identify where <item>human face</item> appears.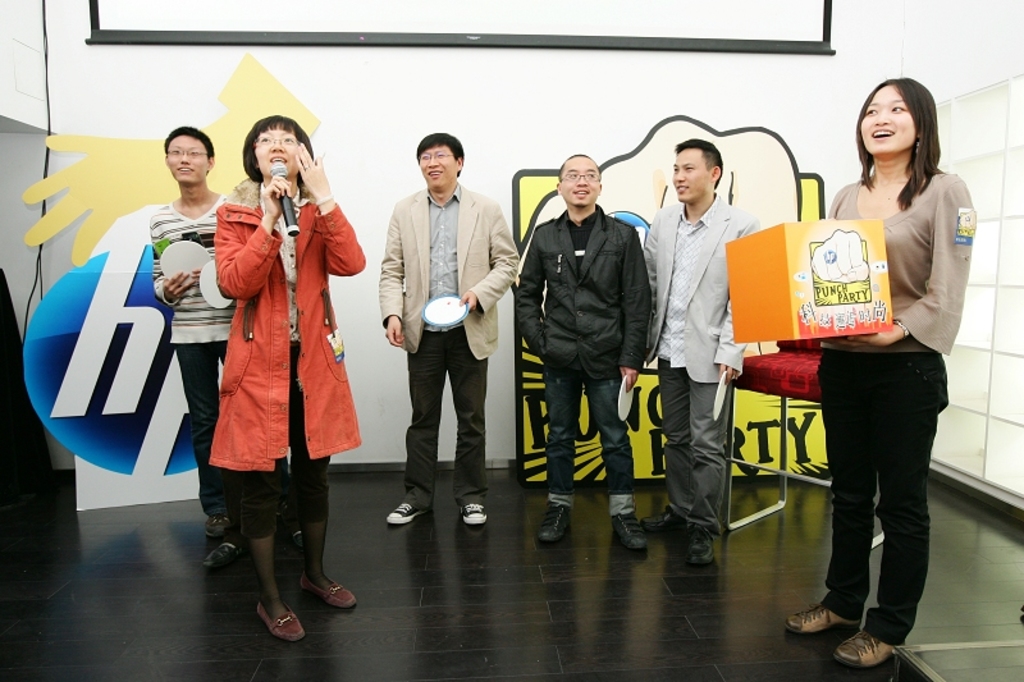
Appears at pyautogui.locateOnScreen(559, 159, 598, 210).
